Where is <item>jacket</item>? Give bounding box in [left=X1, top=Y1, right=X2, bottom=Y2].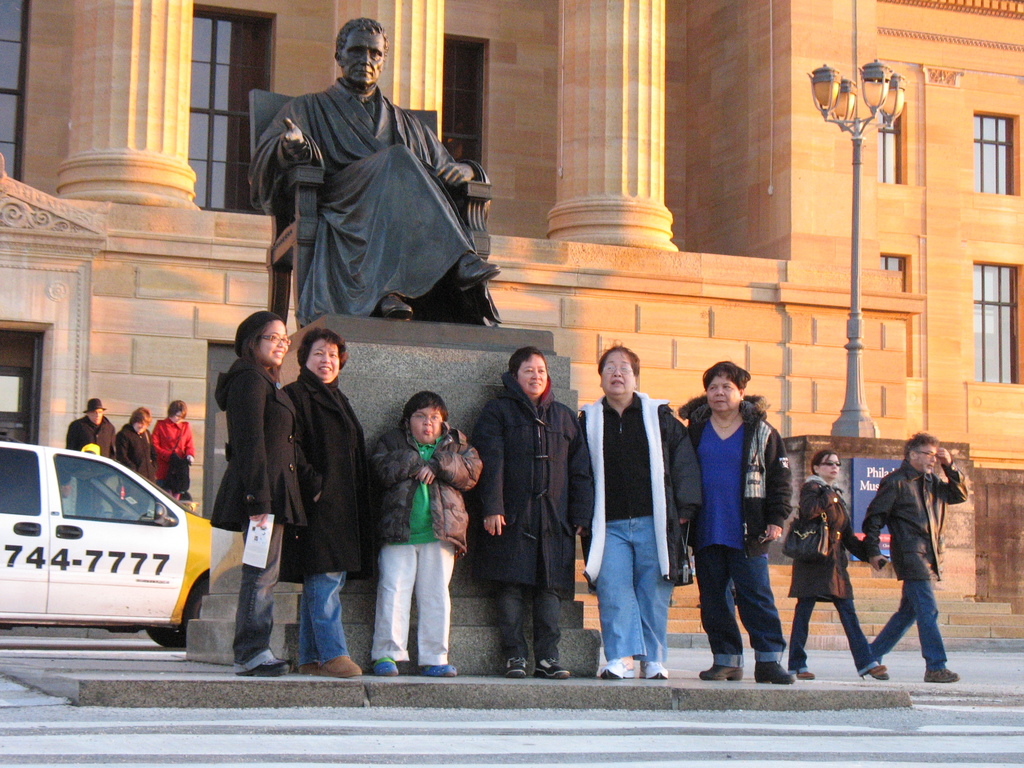
[left=367, top=390, right=486, bottom=559].
